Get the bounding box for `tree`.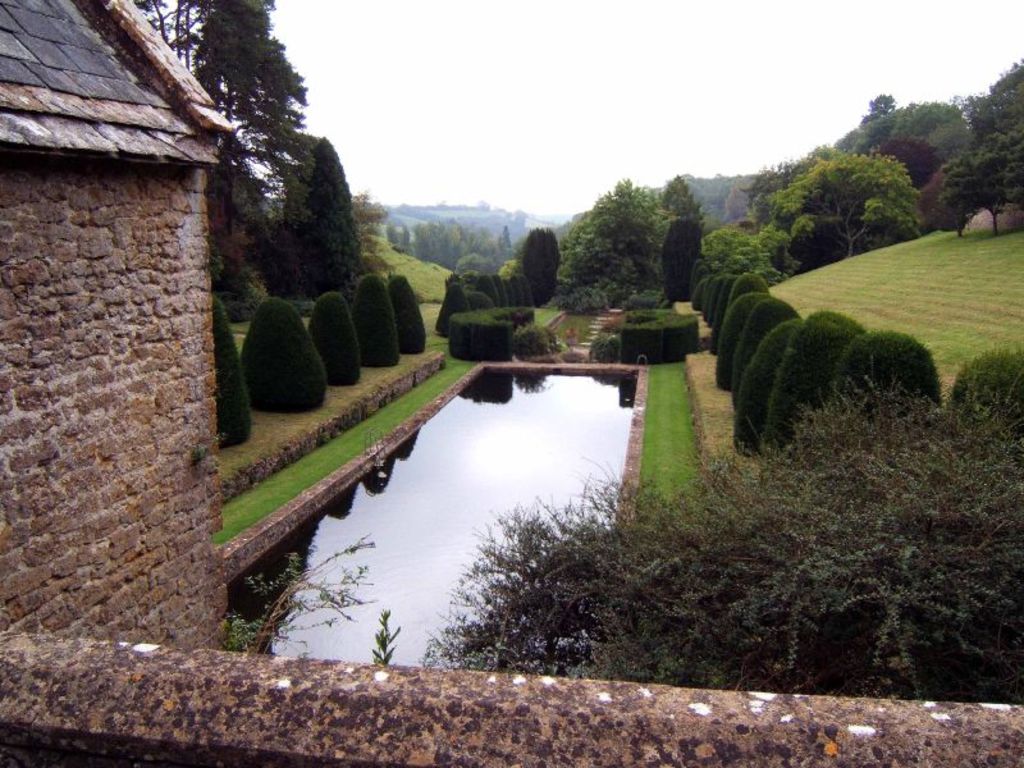
Rect(732, 314, 805, 456).
